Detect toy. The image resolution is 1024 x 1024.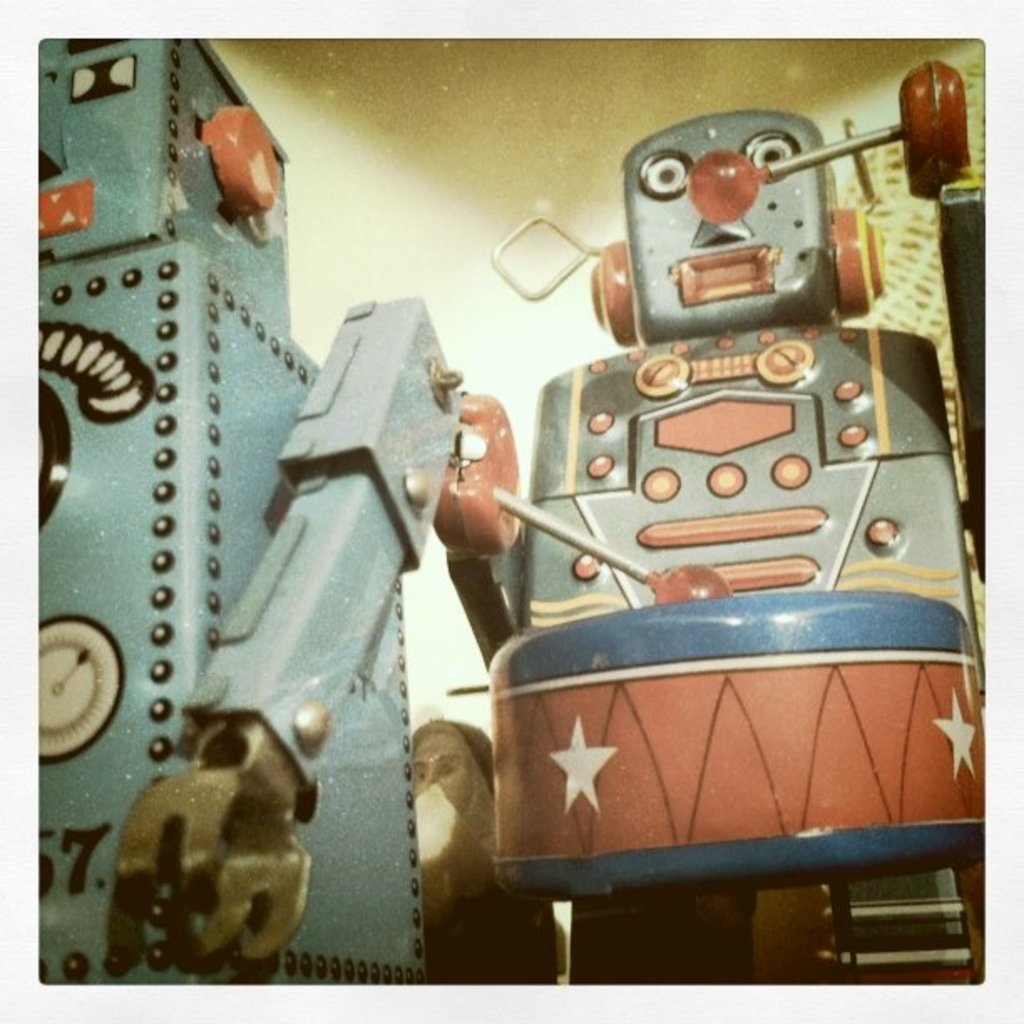
region(117, 64, 994, 989).
